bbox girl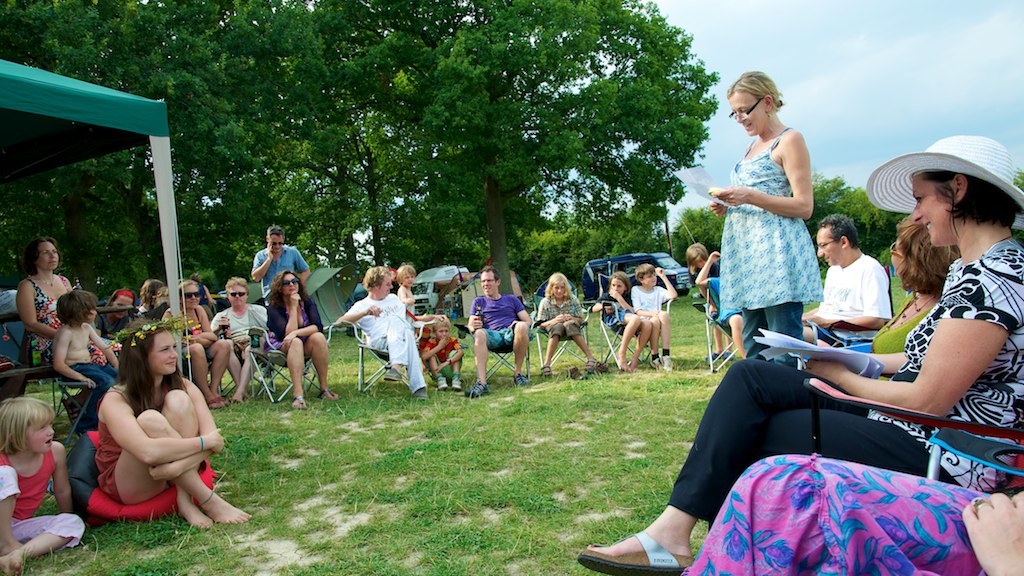
(686, 239, 718, 277)
